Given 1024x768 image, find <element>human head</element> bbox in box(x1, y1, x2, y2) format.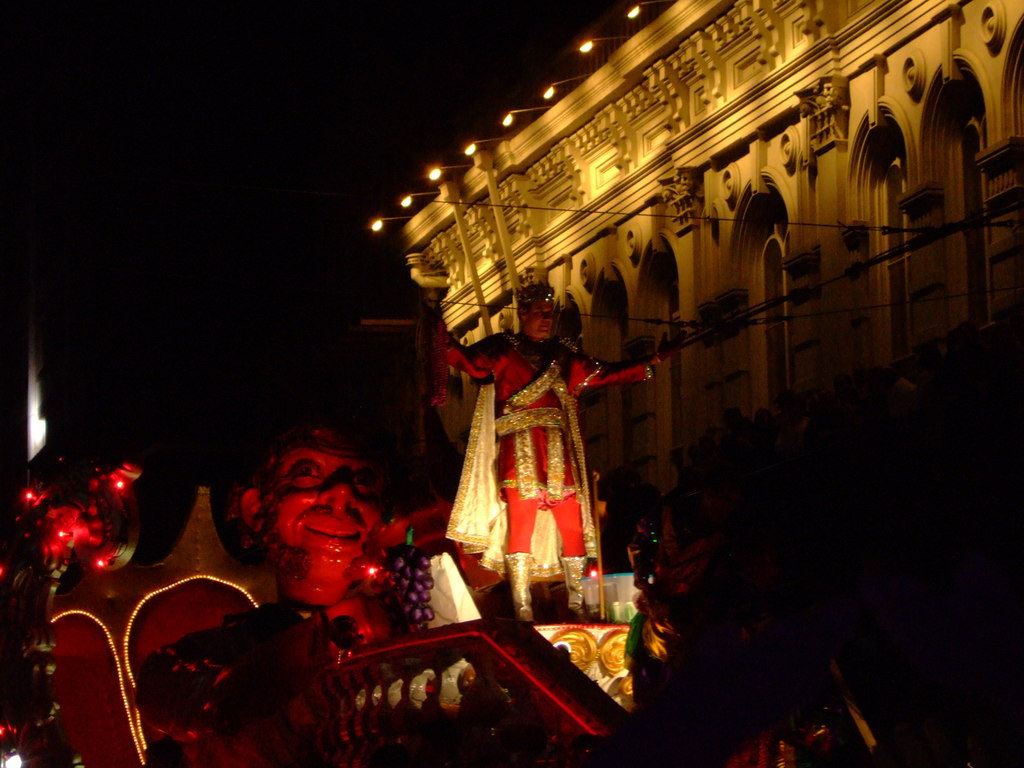
box(231, 424, 405, 586).
